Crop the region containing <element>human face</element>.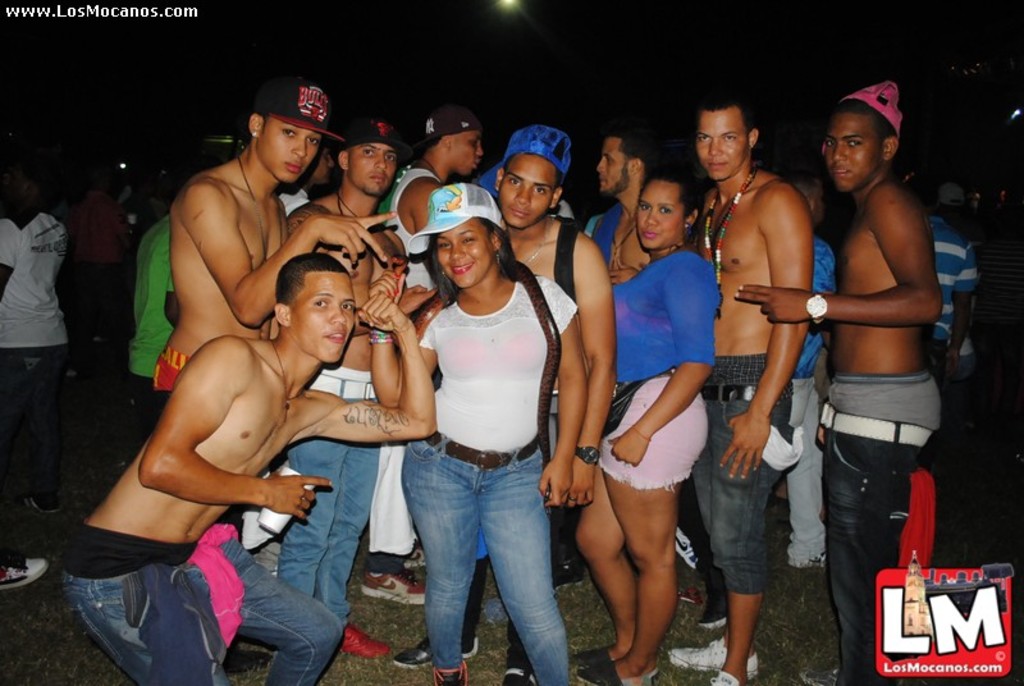
Crop region: region(291, 267, 356, 365).
